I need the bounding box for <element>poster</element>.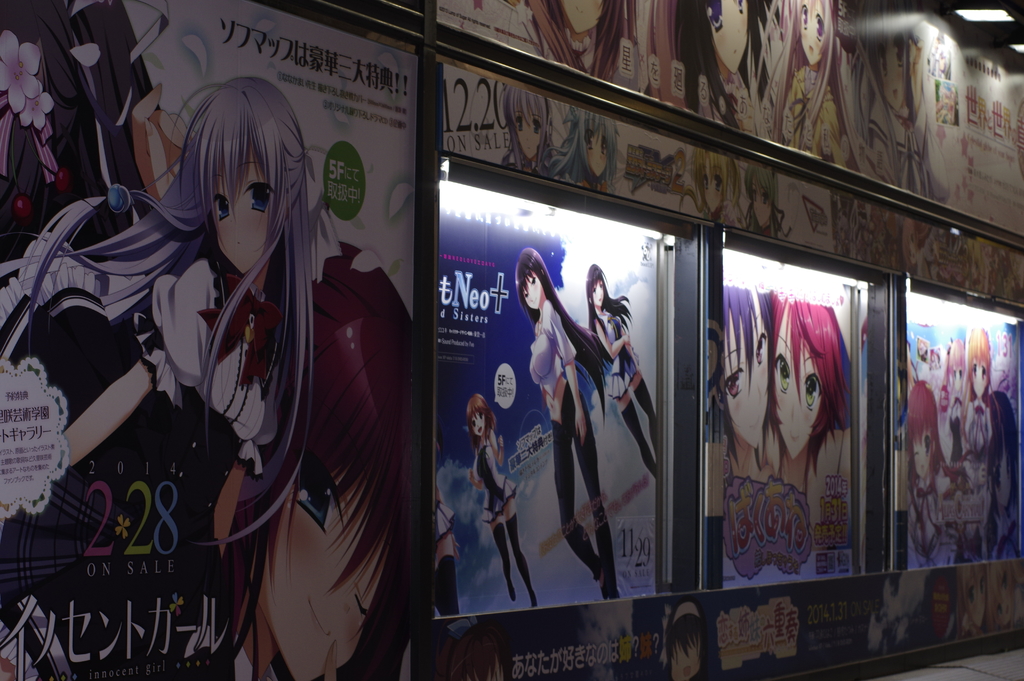
Here it is: <bbox>0, 0, 417, 680</bbox>.
